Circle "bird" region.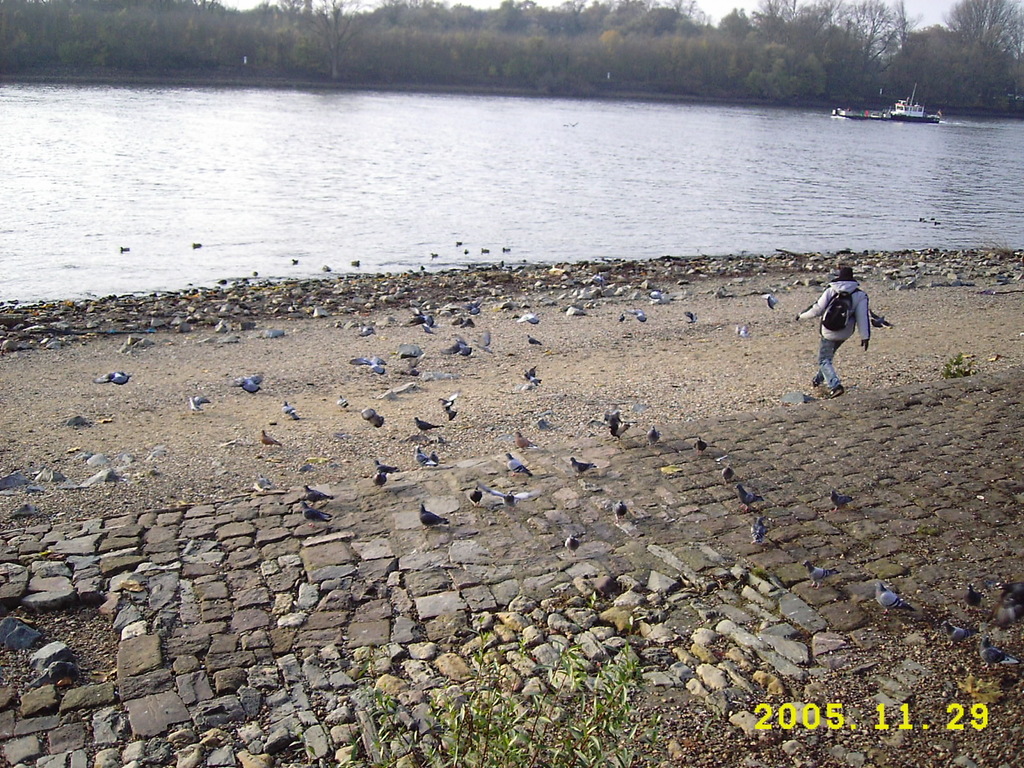
Region: pyautogui.locateOnScreen(995, 590, 1018, 625).
